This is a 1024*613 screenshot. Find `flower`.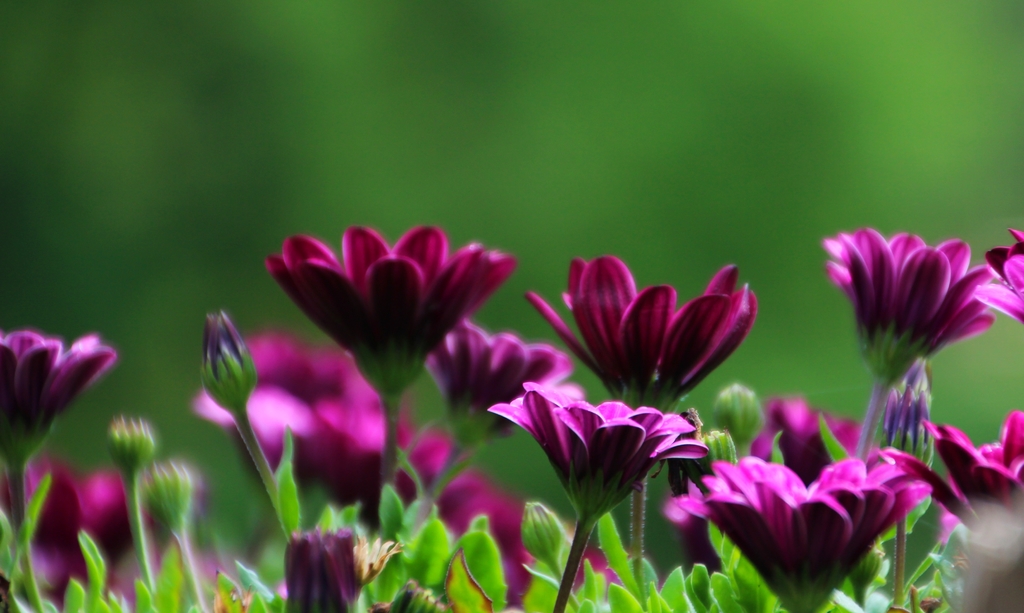
Bounding box: <bbox>192, 325, 388, 481</bbox>.
